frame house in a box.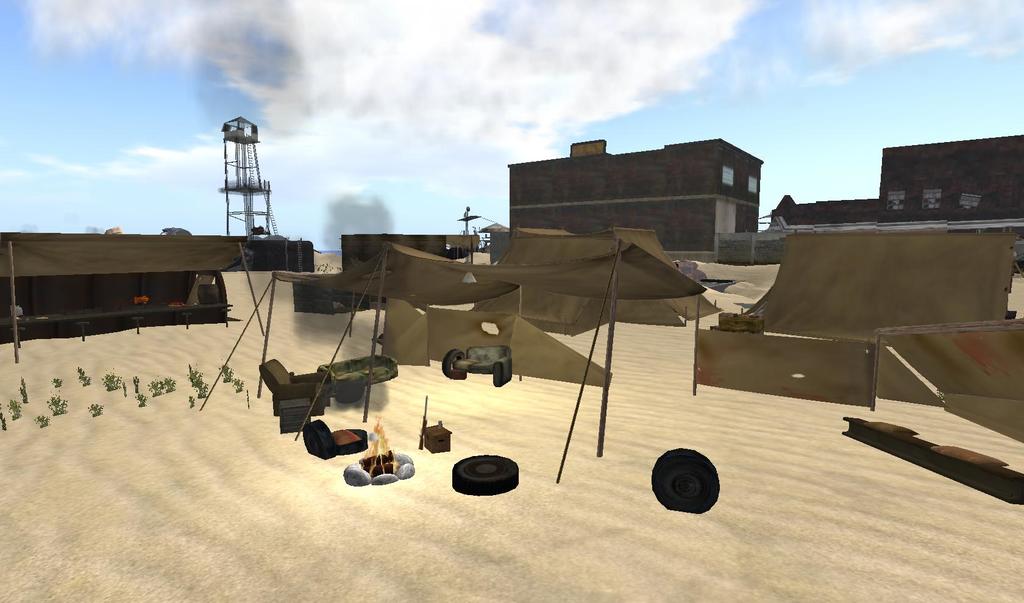
pyautogui.locateOnScreen(764, 130, 1023, 272).
